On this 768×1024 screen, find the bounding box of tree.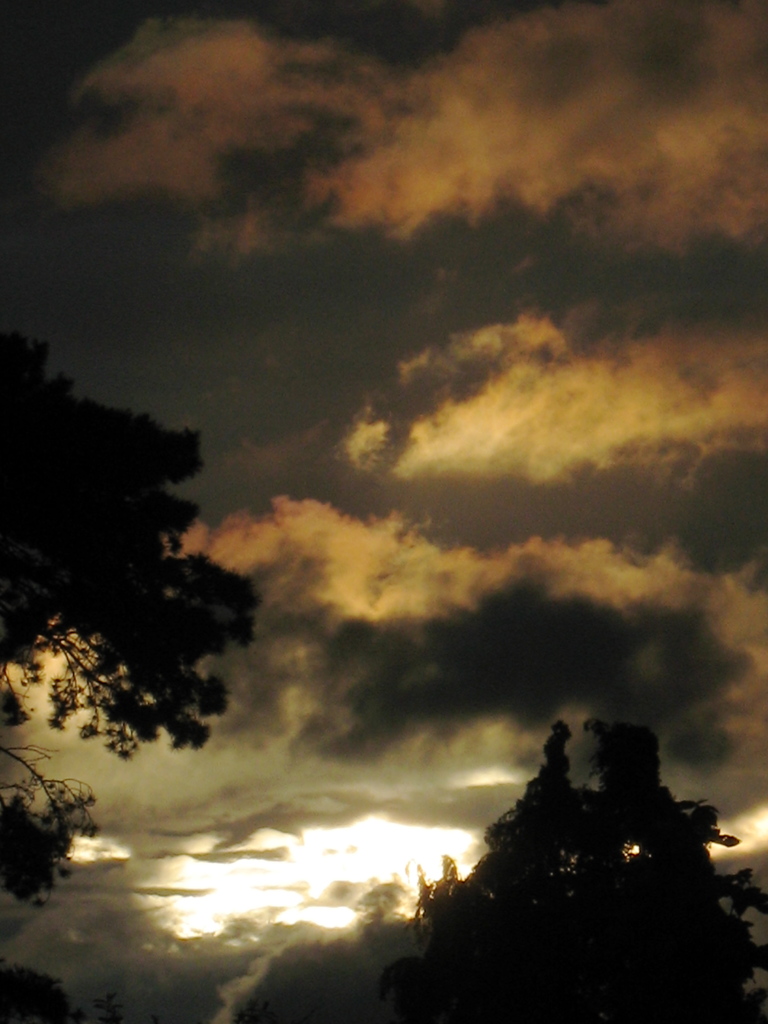
Bounding box: 0:328:259:914.
